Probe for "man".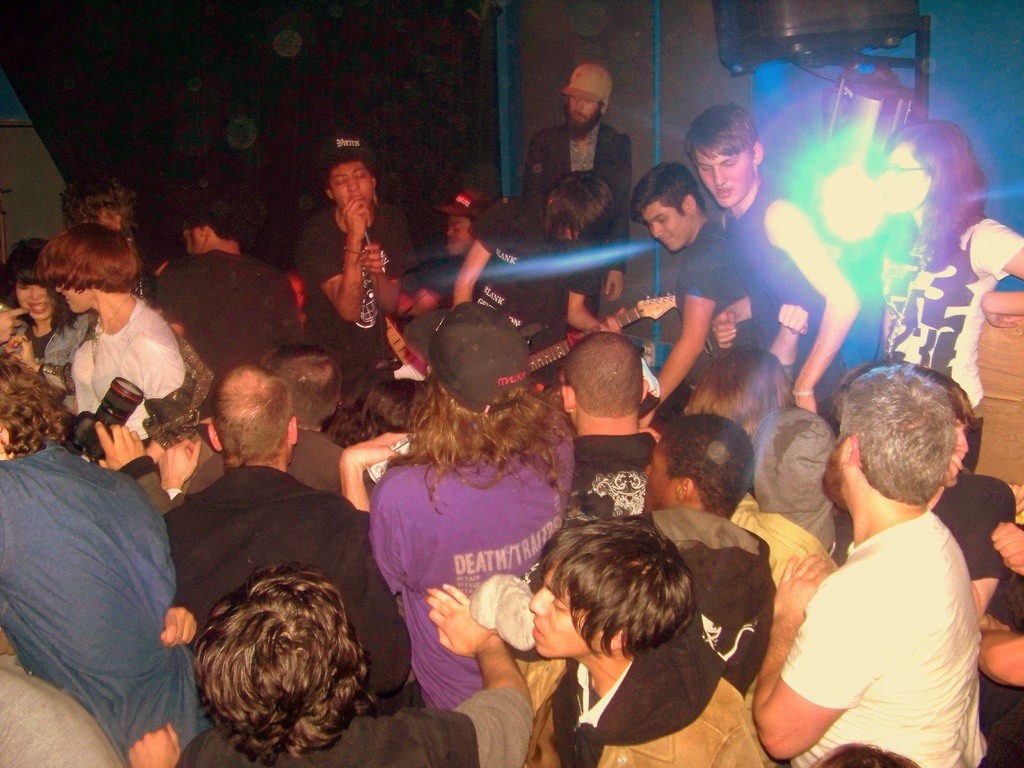
Probe result: 520:62:628:312.
